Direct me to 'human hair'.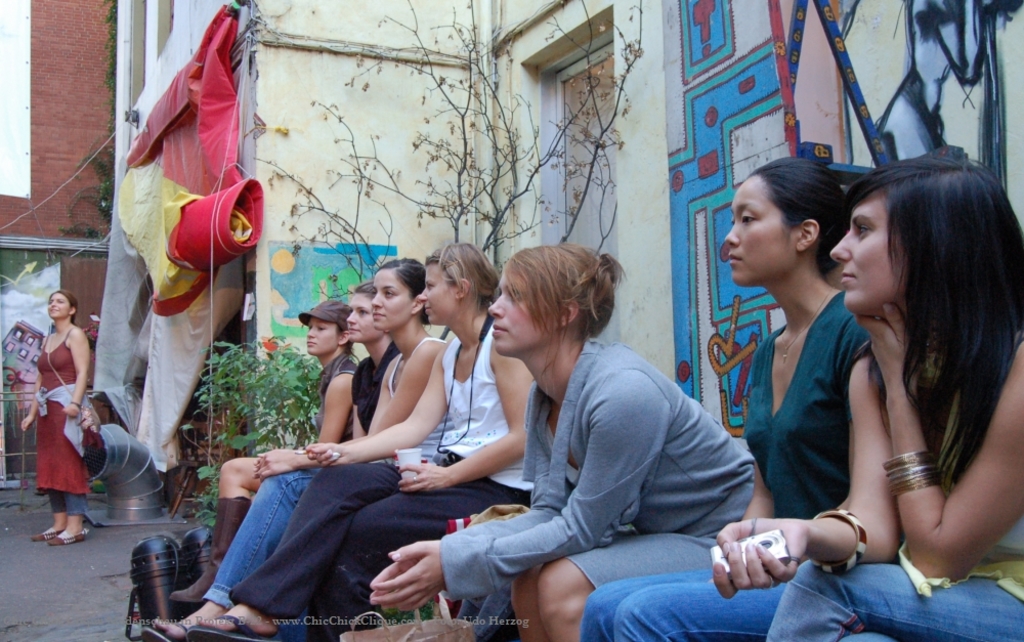
Direction: {"x1": 503, "y1": 252, "x2": 623, "y2": 361}.
